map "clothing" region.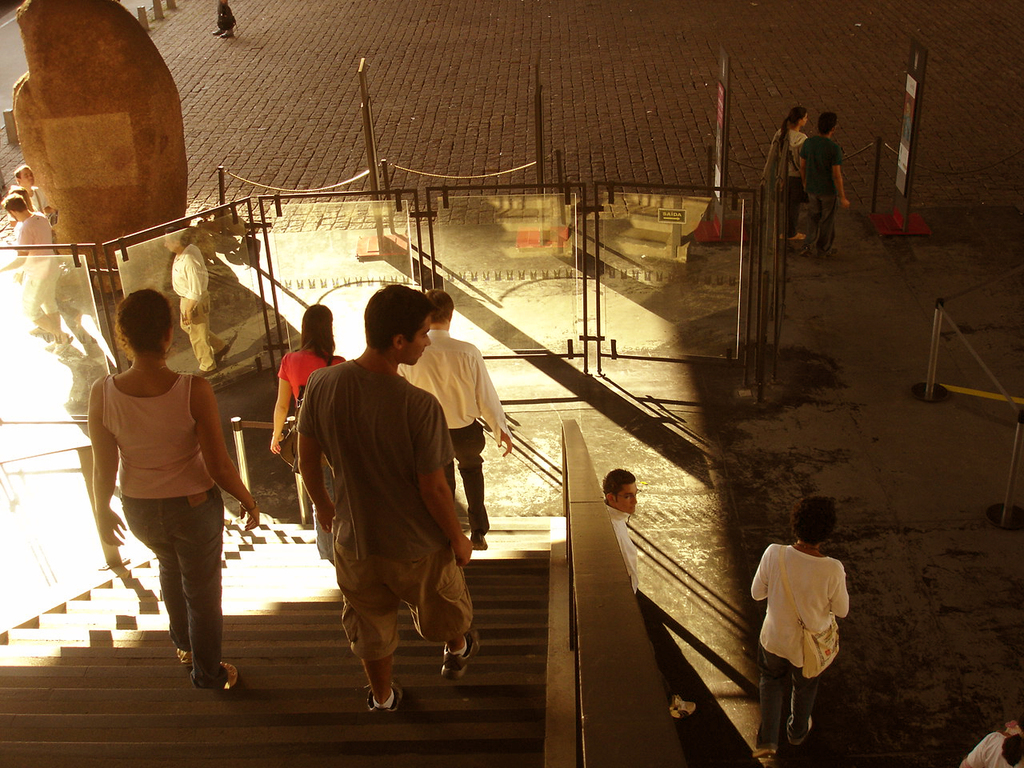
Mapped to 165/244/211/370.
